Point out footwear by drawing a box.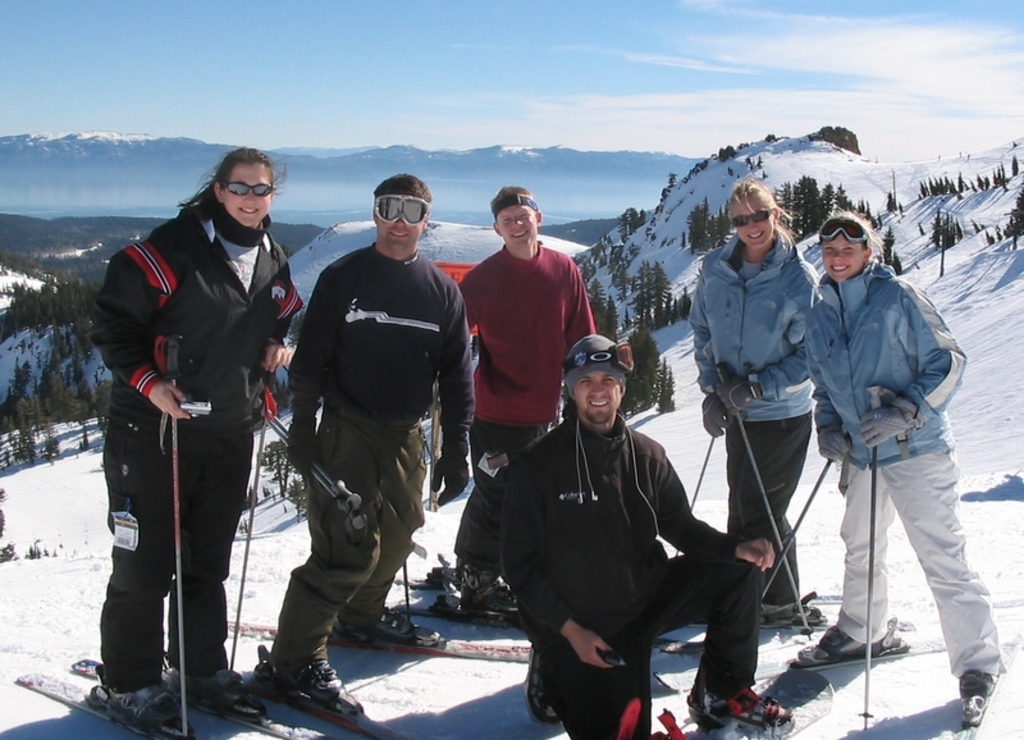
l=522, t=635, r=568, b=723.
